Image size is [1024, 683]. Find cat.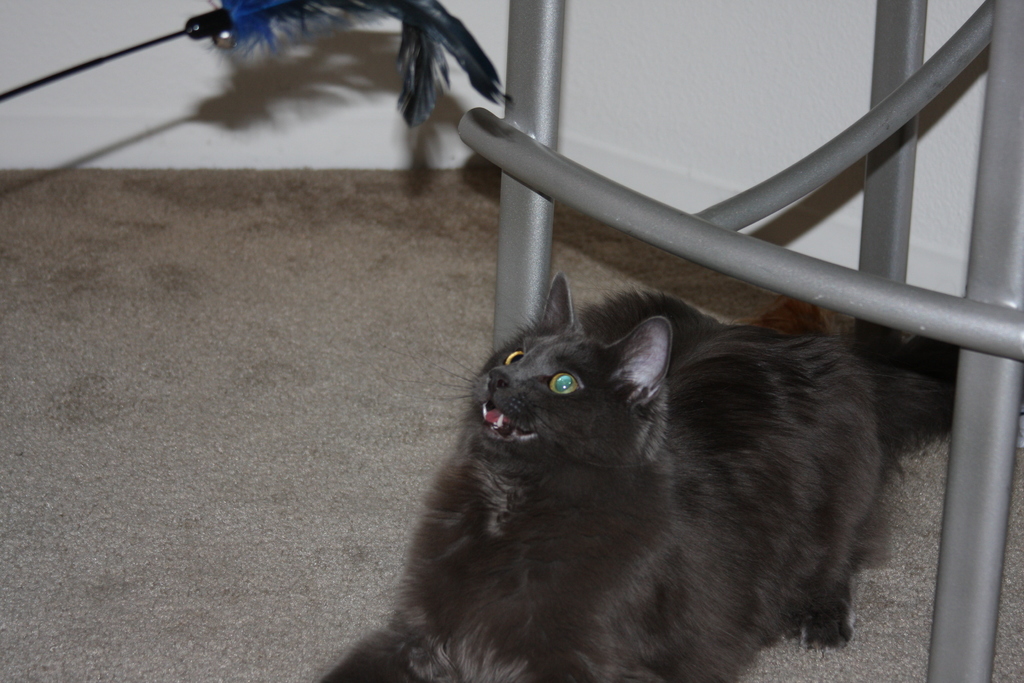
box=[321, 265, 961, 682].
